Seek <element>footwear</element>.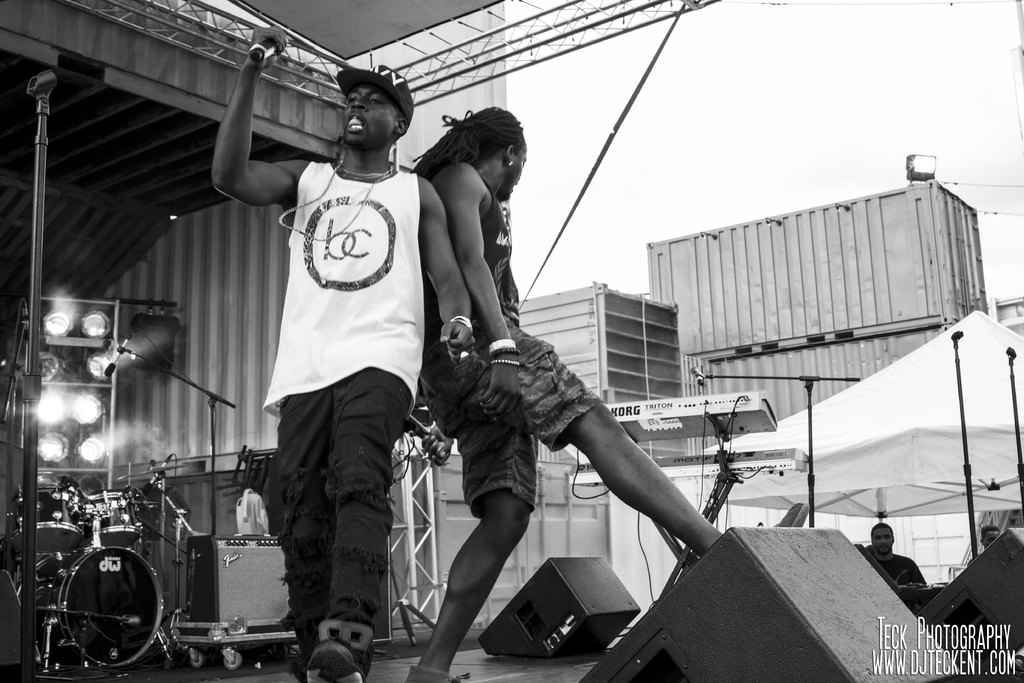
[758,500,808,528].
